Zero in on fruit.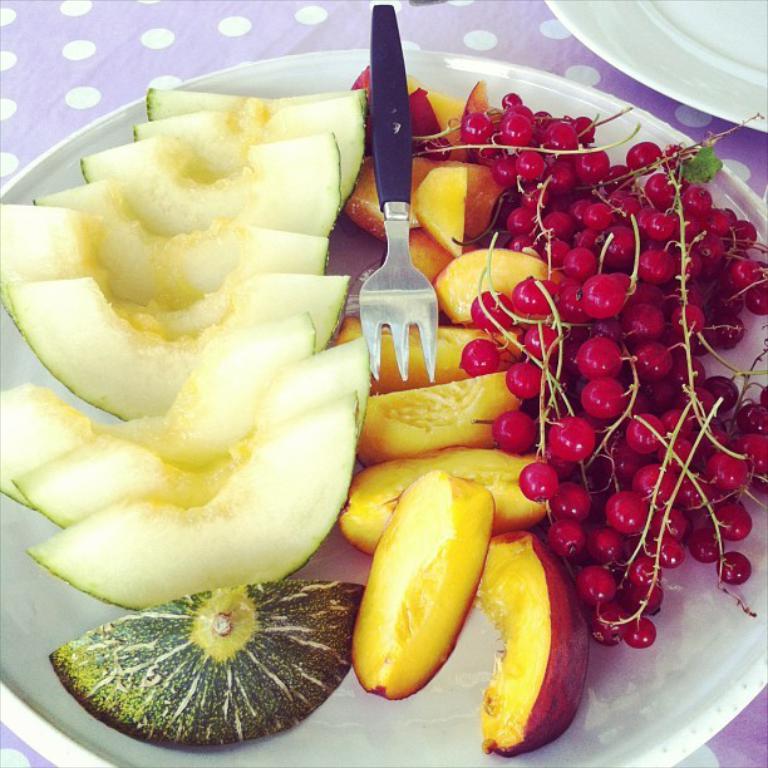
Zeroed in: [left=474, top=526, right=585, bottom=753].
